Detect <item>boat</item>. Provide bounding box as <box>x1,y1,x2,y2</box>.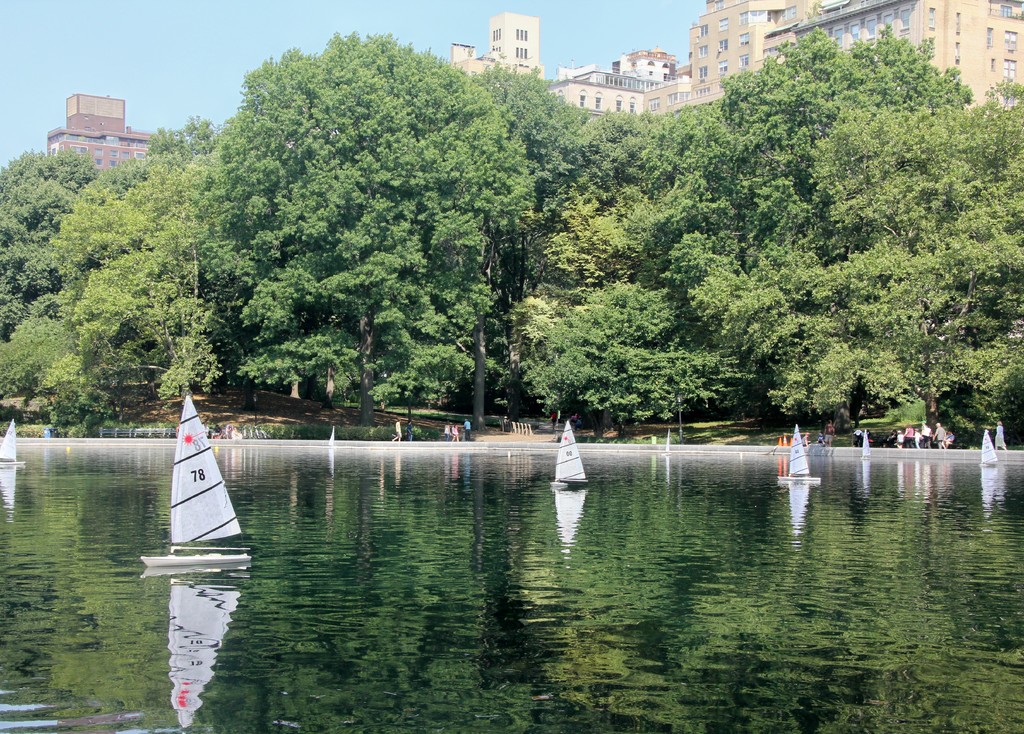
<box>552,427,589,487</box>.
